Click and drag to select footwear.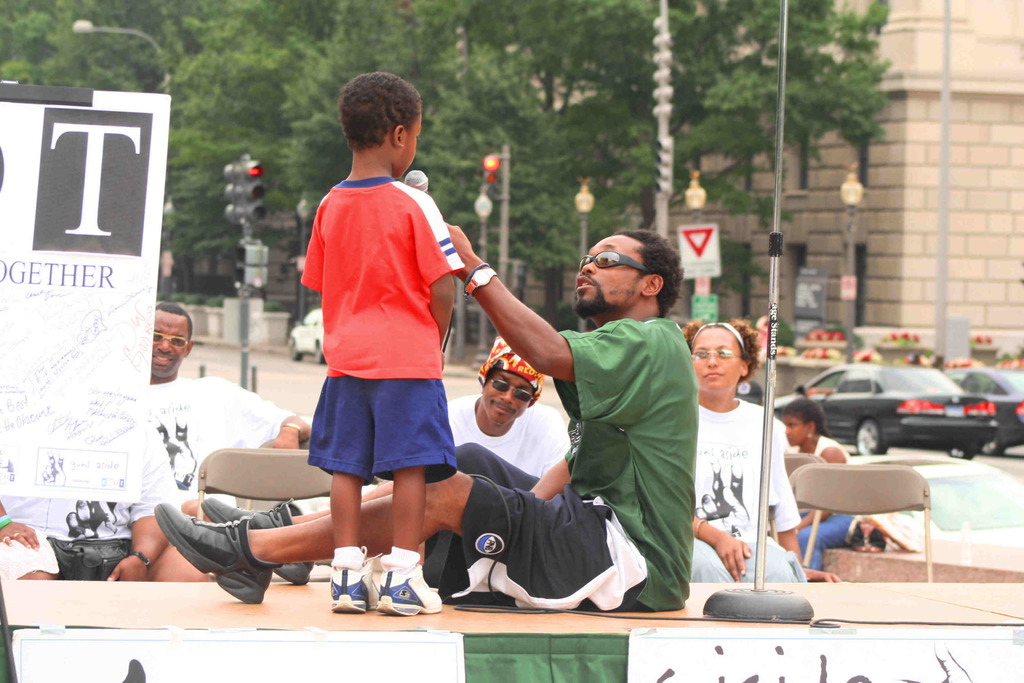
Selection: {"x1": 329, "y1": 556, "x2": 375, "y2": 610}.
